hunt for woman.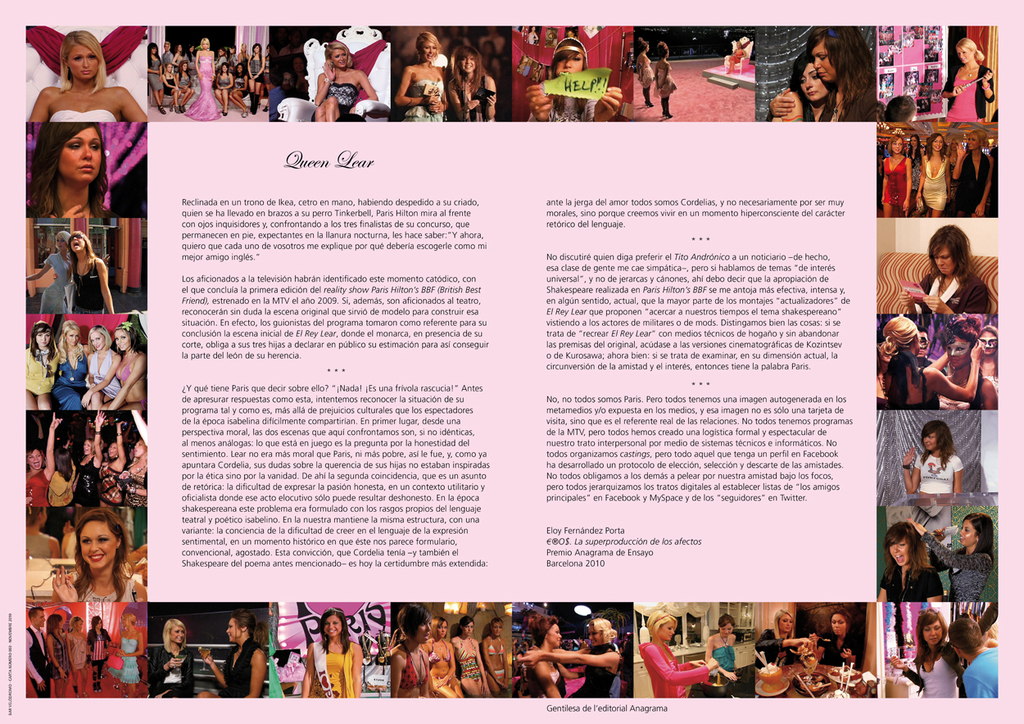
Hunted down at <bbox>68, 613, 92, 689</bbox>.
